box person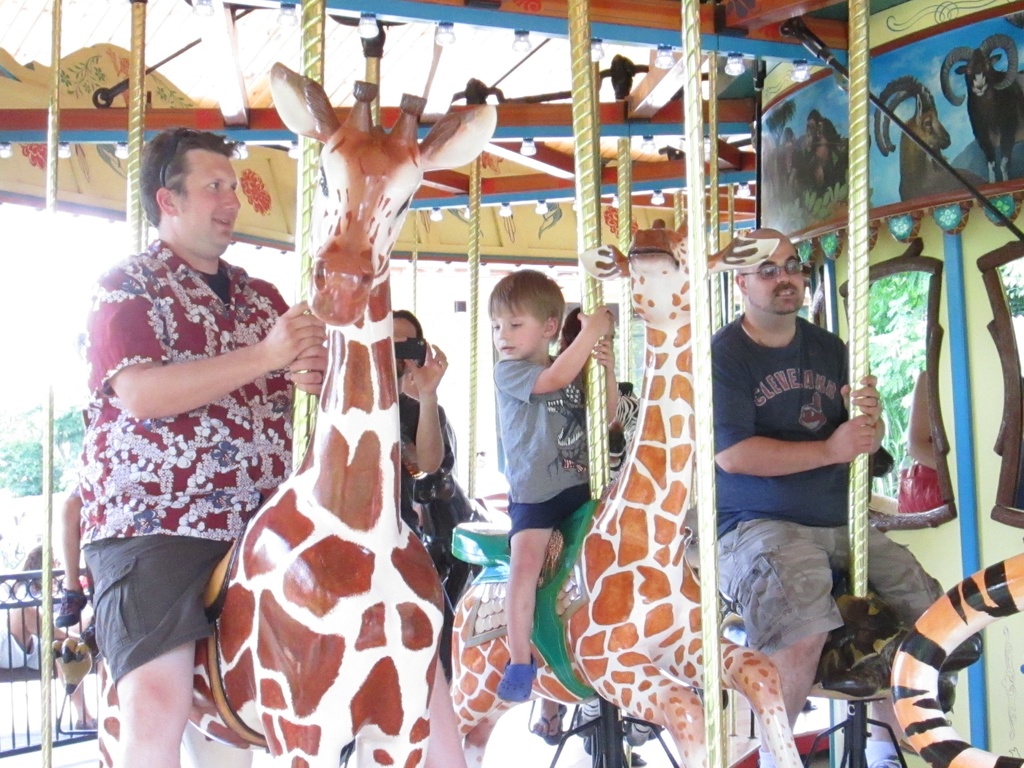
bbox(710, 223, 943, 767)
